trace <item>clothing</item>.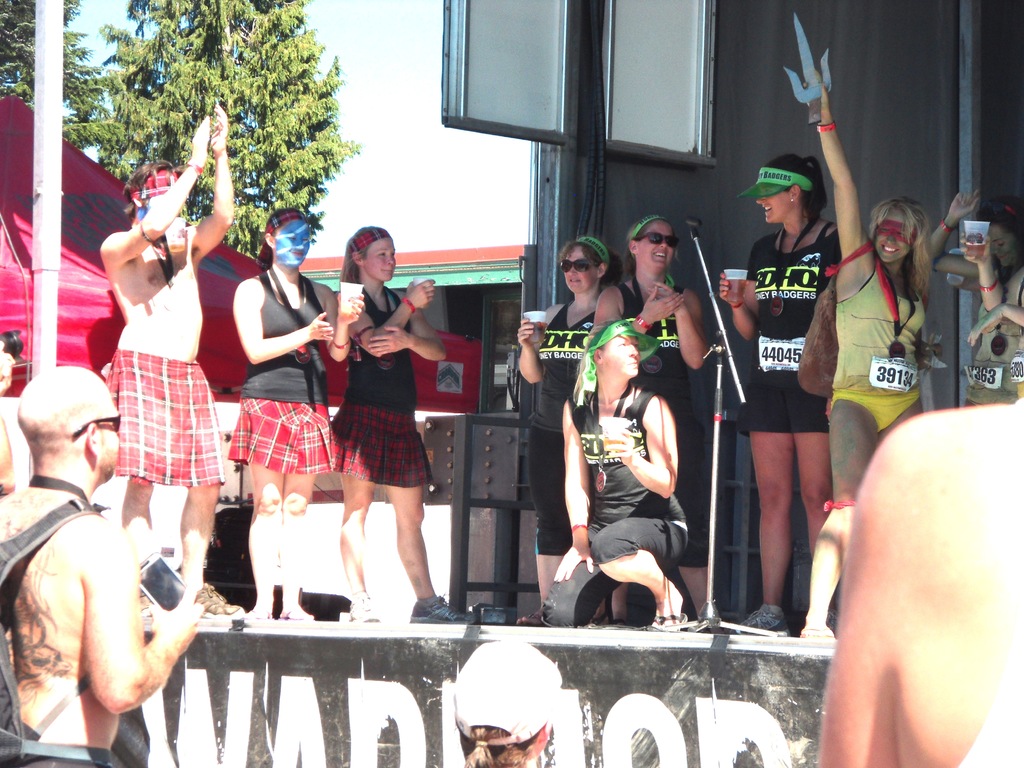
Traced to select_region(330, 401, 434, 484).
